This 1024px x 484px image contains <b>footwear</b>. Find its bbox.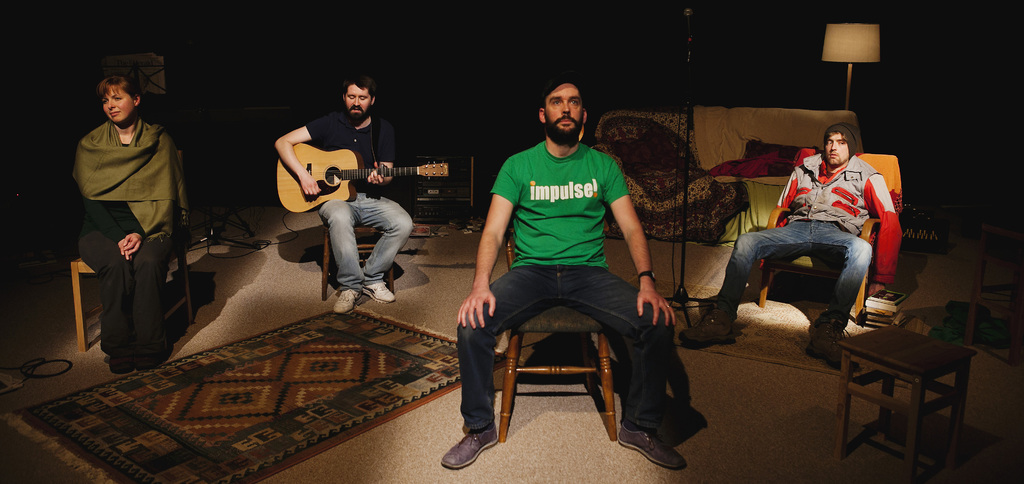
[362,276,399,301].
